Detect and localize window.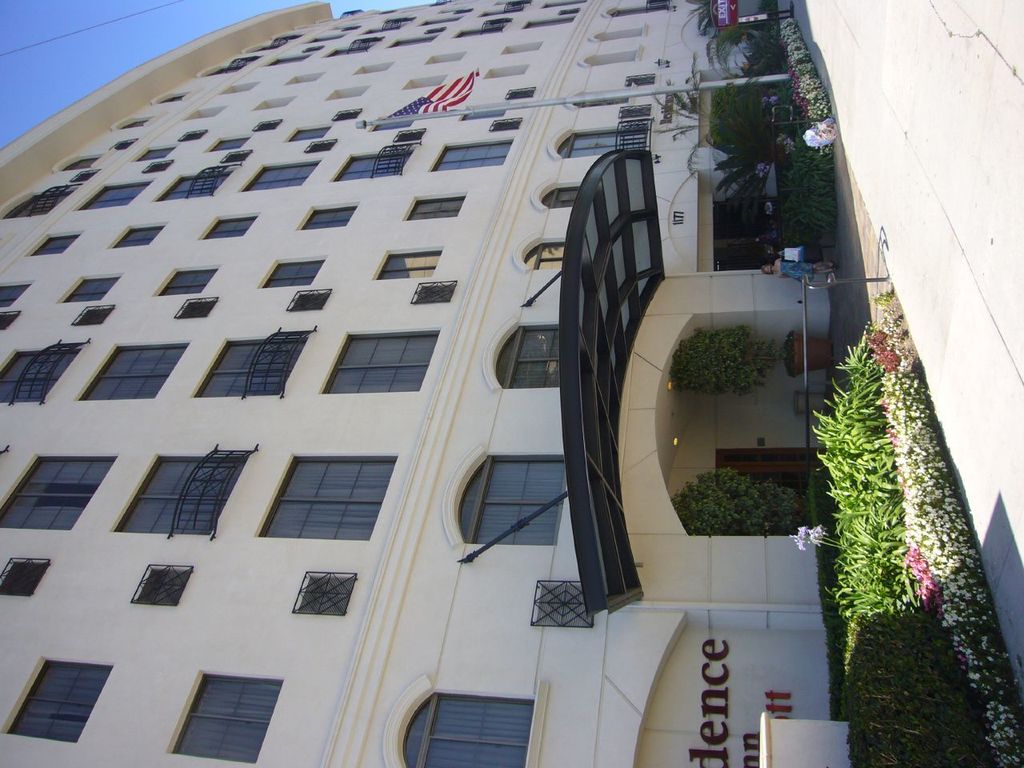
Localized at region(180, 130, 208, 142).
